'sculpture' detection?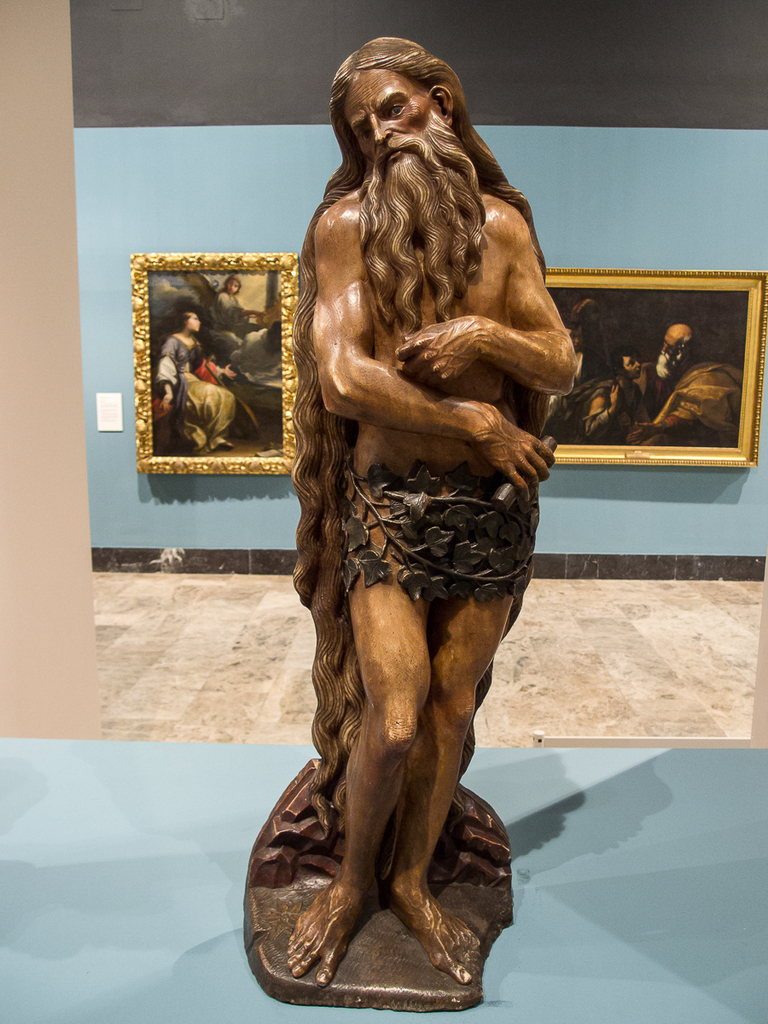
{"left": 253, "top": 52, "right": 575, "bottom": 989}
